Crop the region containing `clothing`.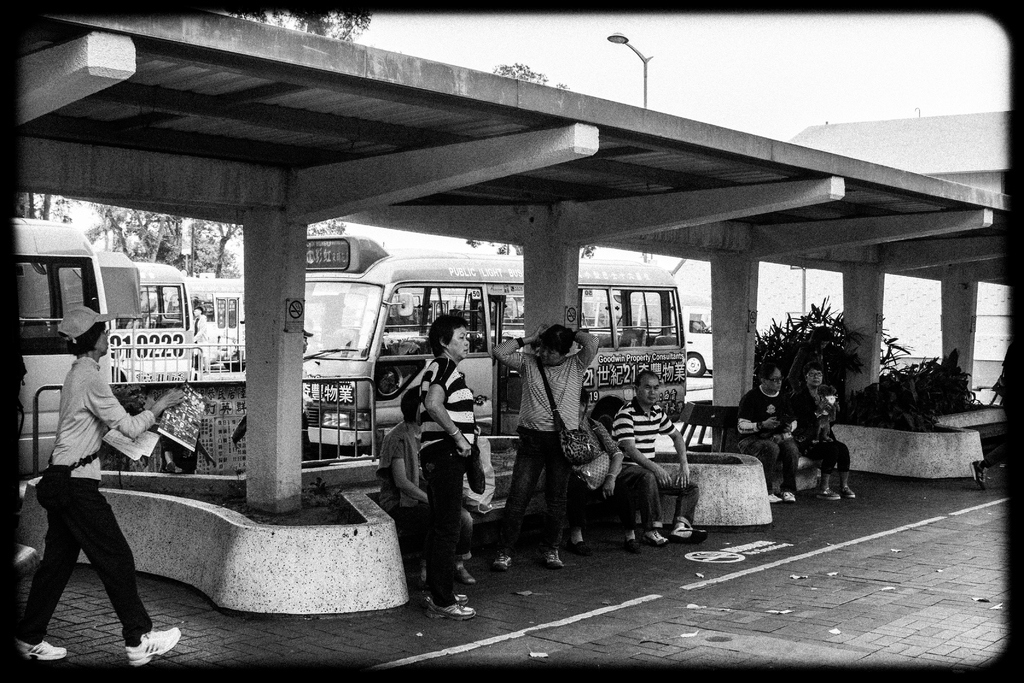
Crop region: x1=797 y1=388 x2=848 y2=473.
